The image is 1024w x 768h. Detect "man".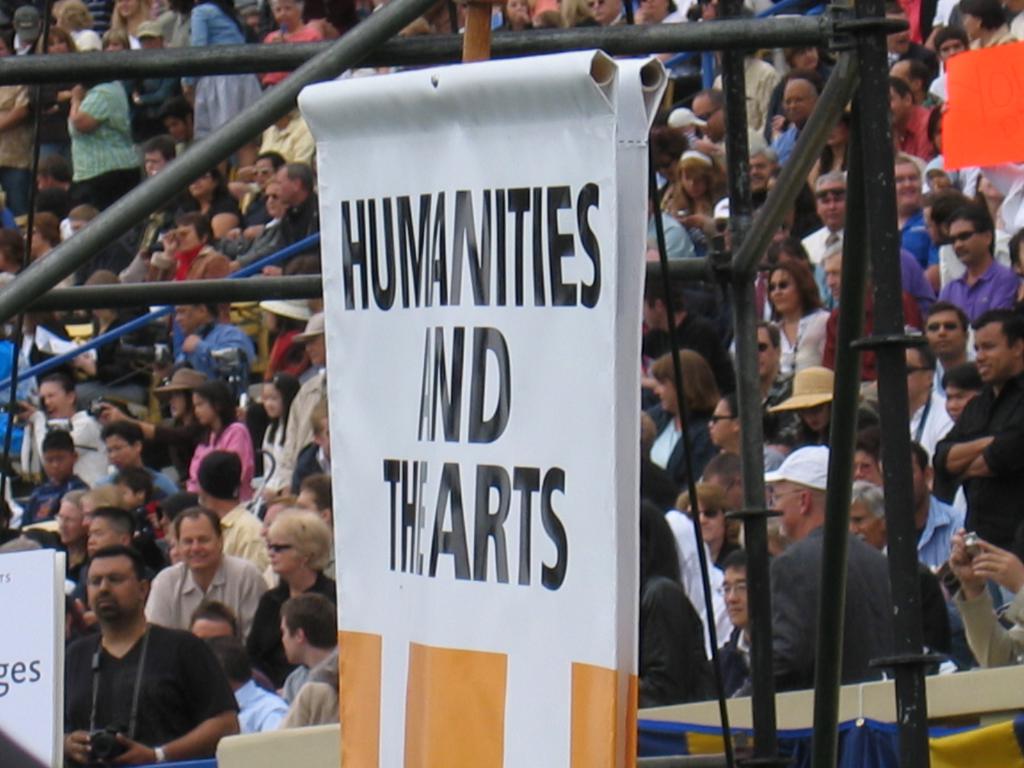
Detection: <bbox>174, 296, 255, 371</bbox>.
